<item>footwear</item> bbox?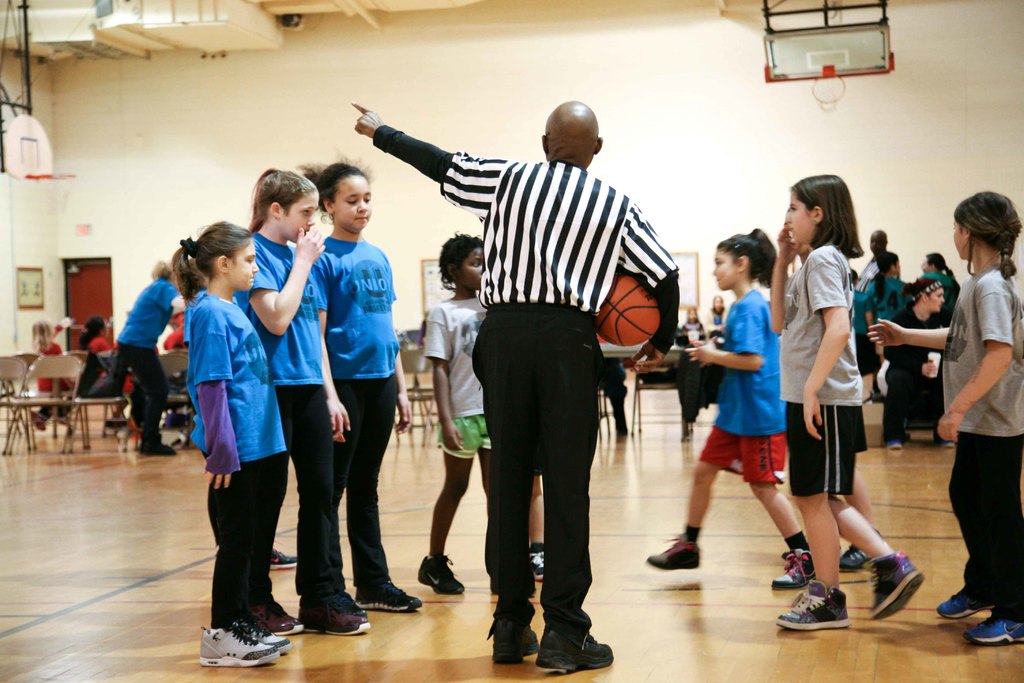
rect(890, 441, 900, 448)
